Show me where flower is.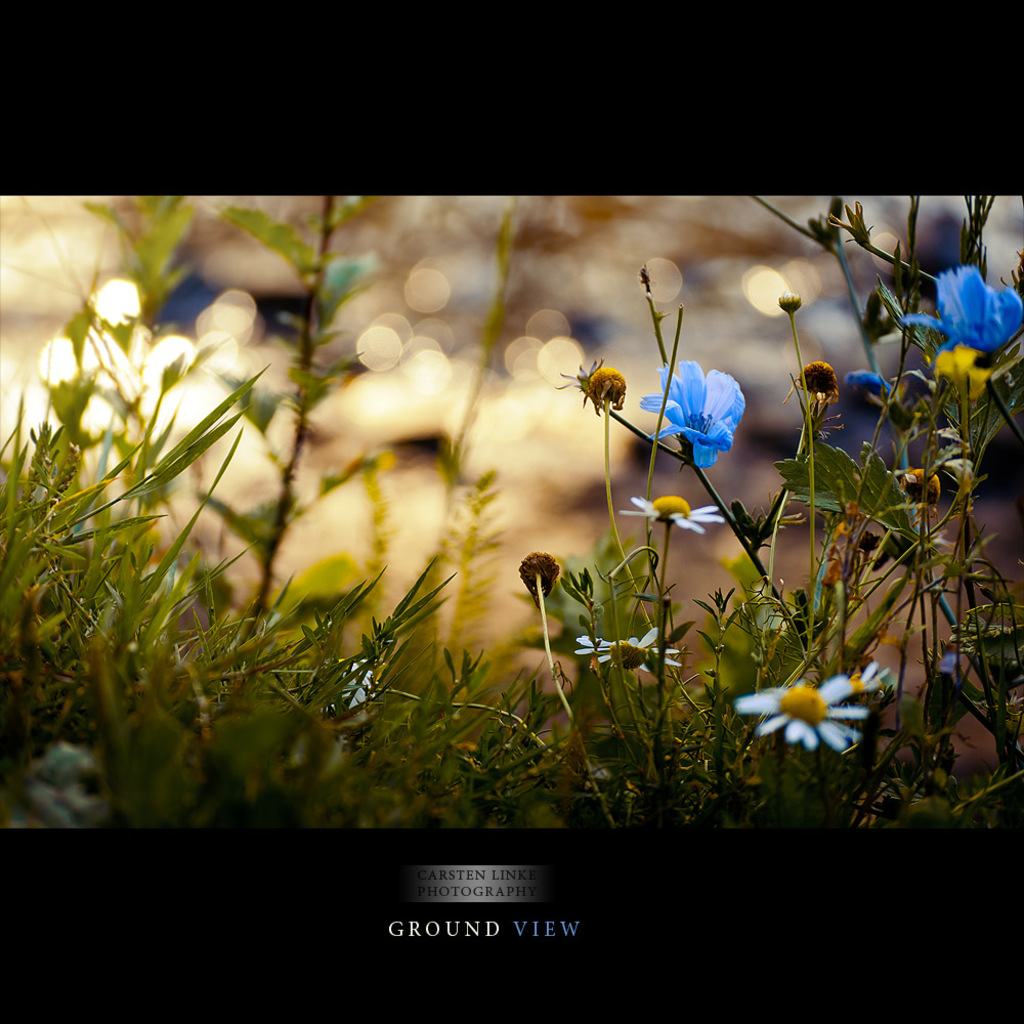
flower is at (733, 677, 864, 746).
